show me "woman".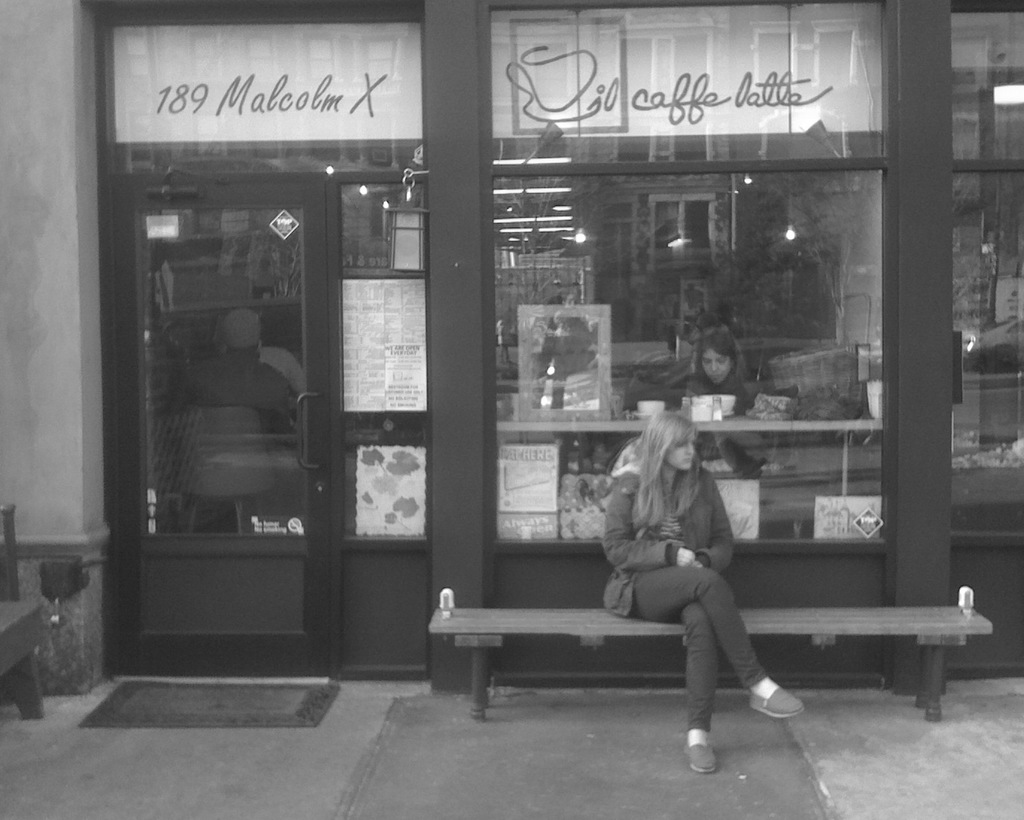
"woman" is here: Rect(594, 386, 779, 755).
